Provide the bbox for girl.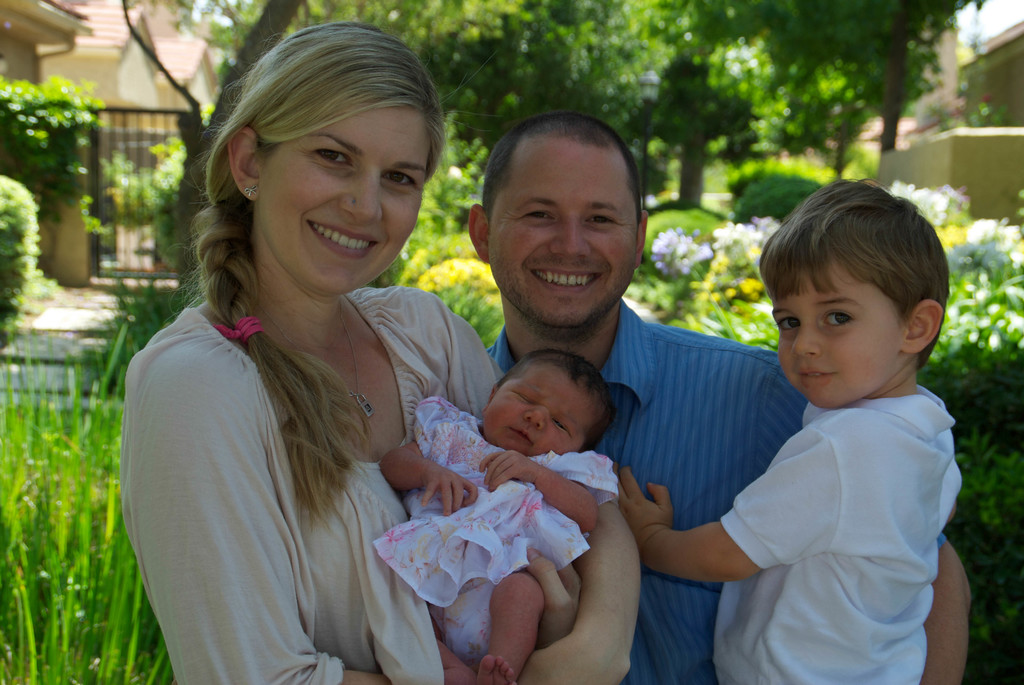
bbox=[385, 350, 615, 684].
